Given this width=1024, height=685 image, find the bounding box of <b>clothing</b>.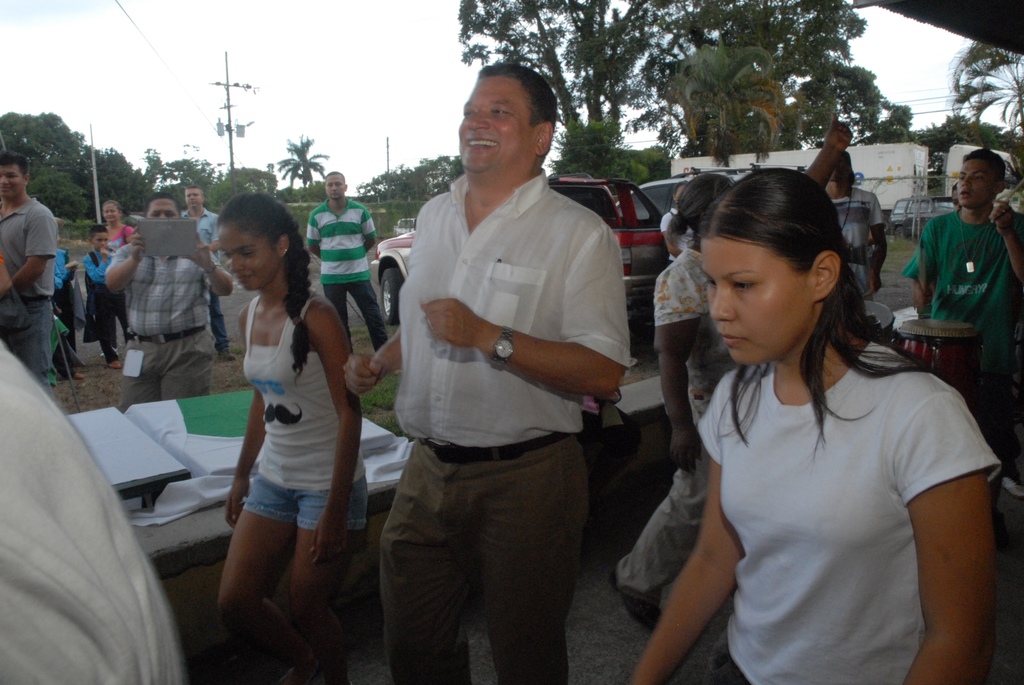
locate(826, 182, 887, 295).
